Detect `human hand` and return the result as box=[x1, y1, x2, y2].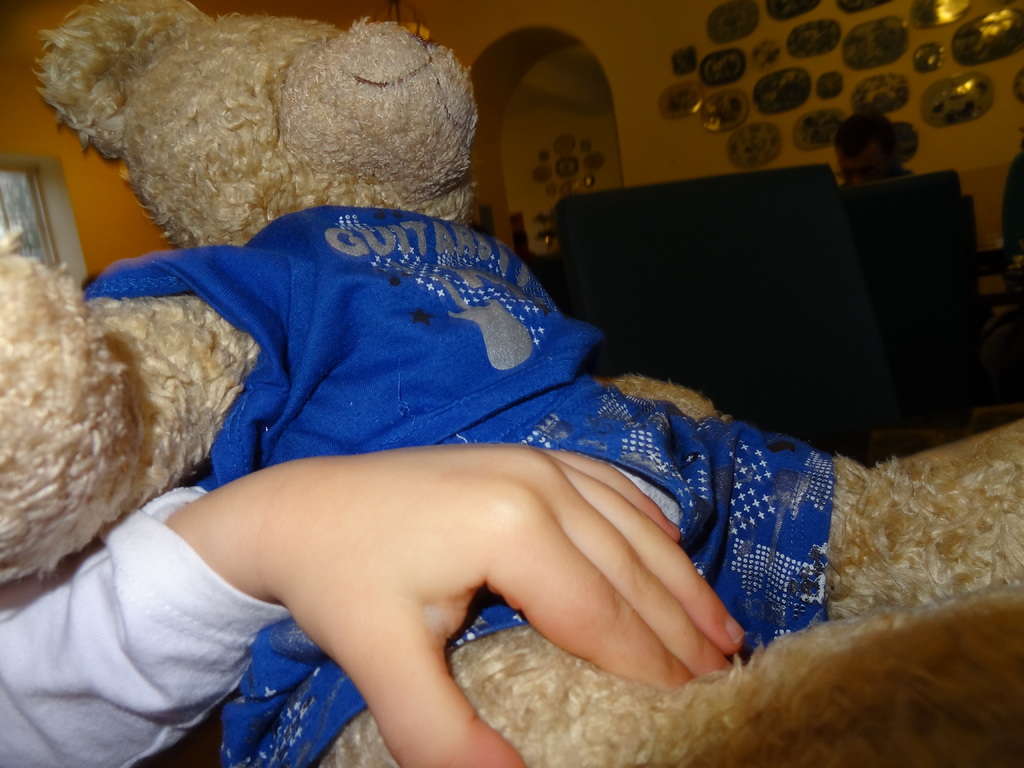
box=[154, 445, 733, 764].
